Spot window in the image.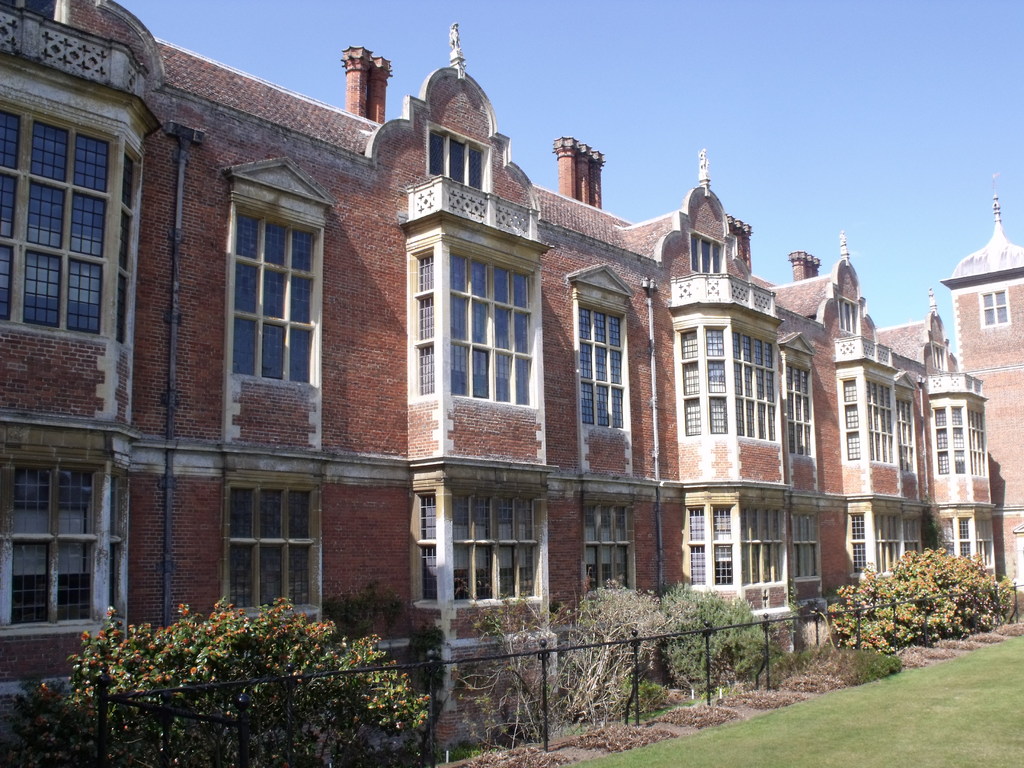
window found at [576,299,629,428].
